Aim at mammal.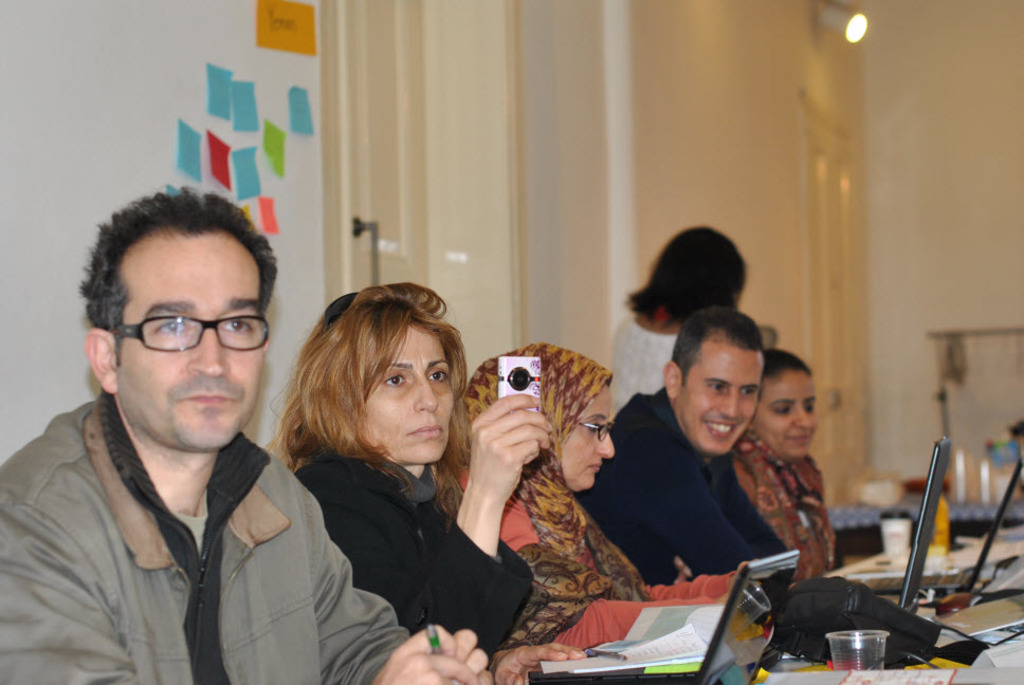
Aimed at [x1=0, y1=237, x2=399, y2=675].
